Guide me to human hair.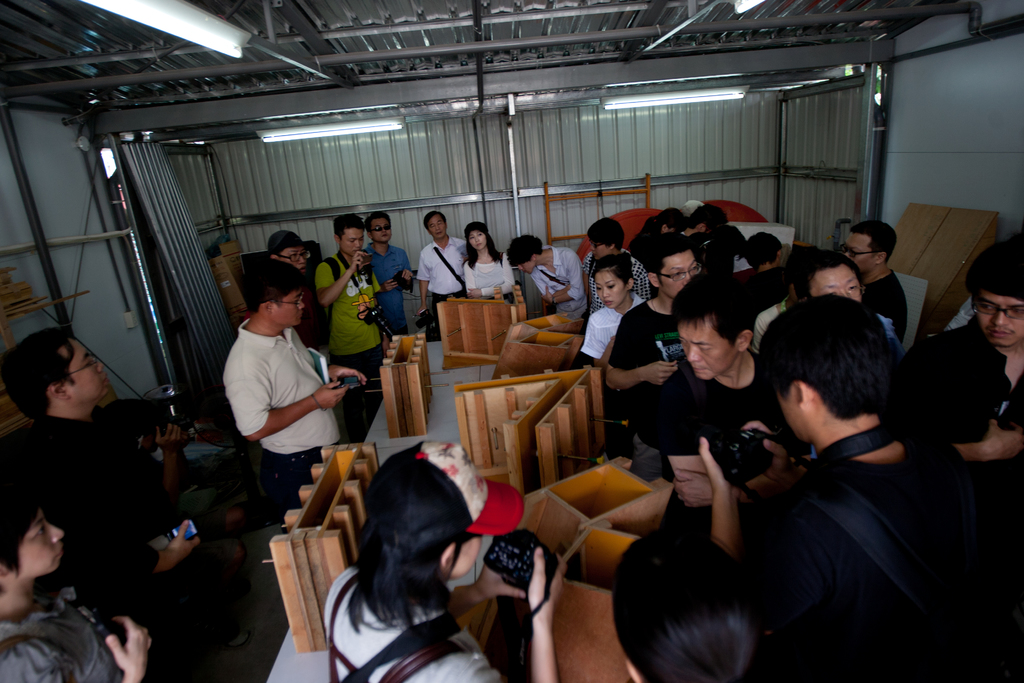
Guidance: 332:213:362:242.
